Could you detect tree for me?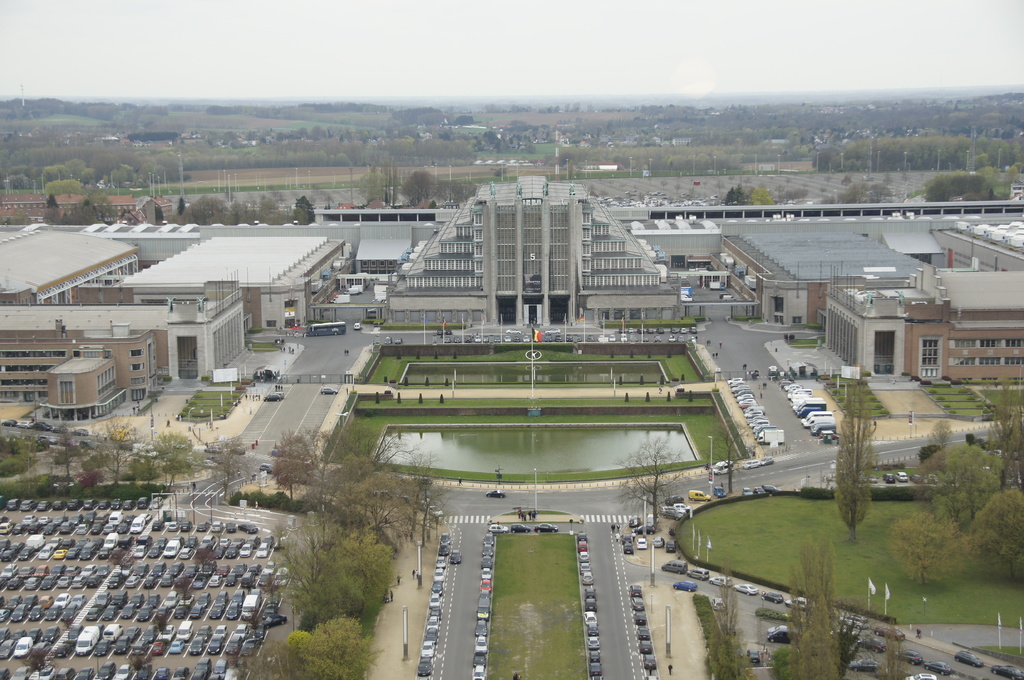
Detection result: {"left": 236, "top": 614, "right": 368, "bottom": 679}.
